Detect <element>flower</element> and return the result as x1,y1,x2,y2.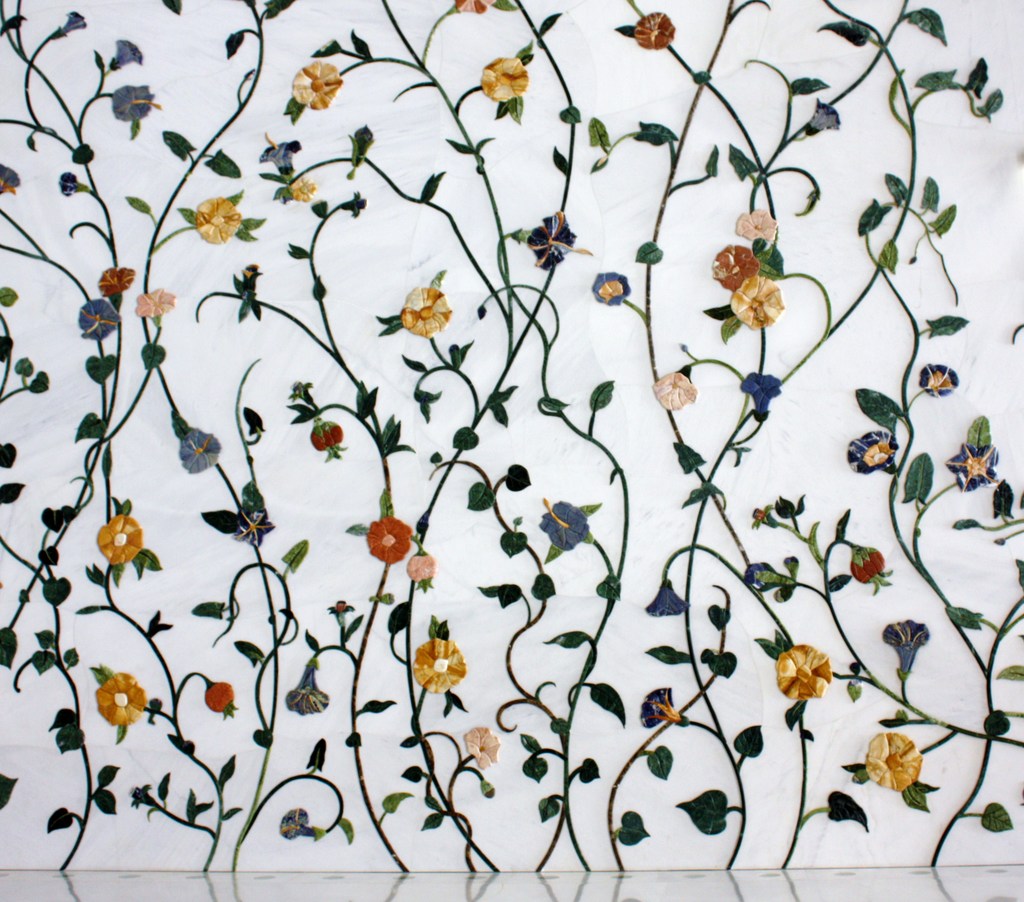
370,516,413,565.
